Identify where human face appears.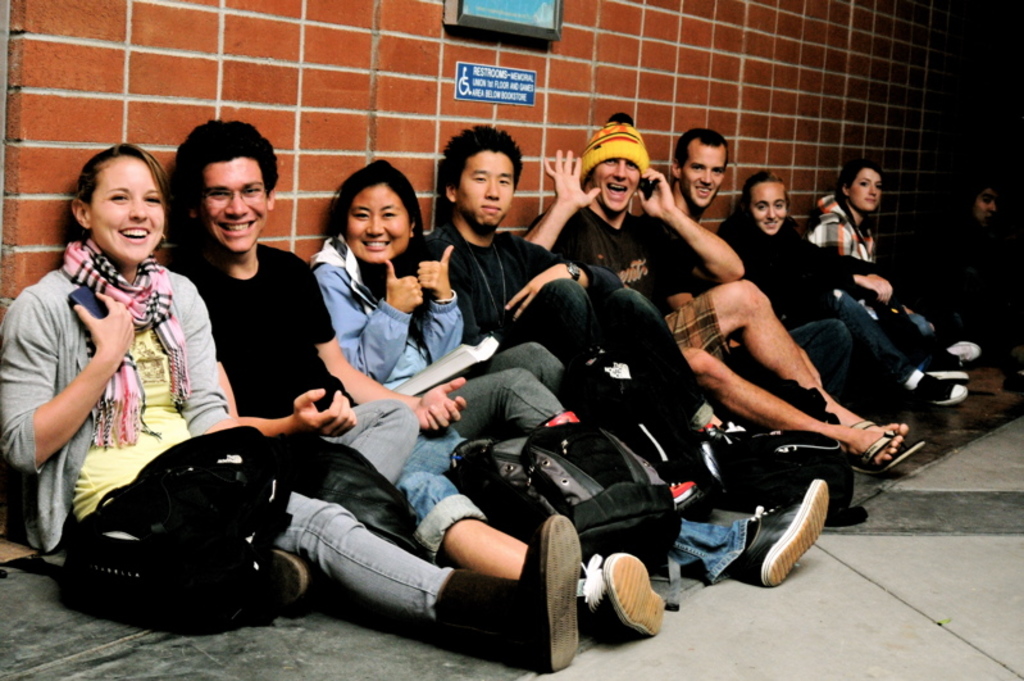
Appears at x1=850 y1=165 x2=880 y2=209.
